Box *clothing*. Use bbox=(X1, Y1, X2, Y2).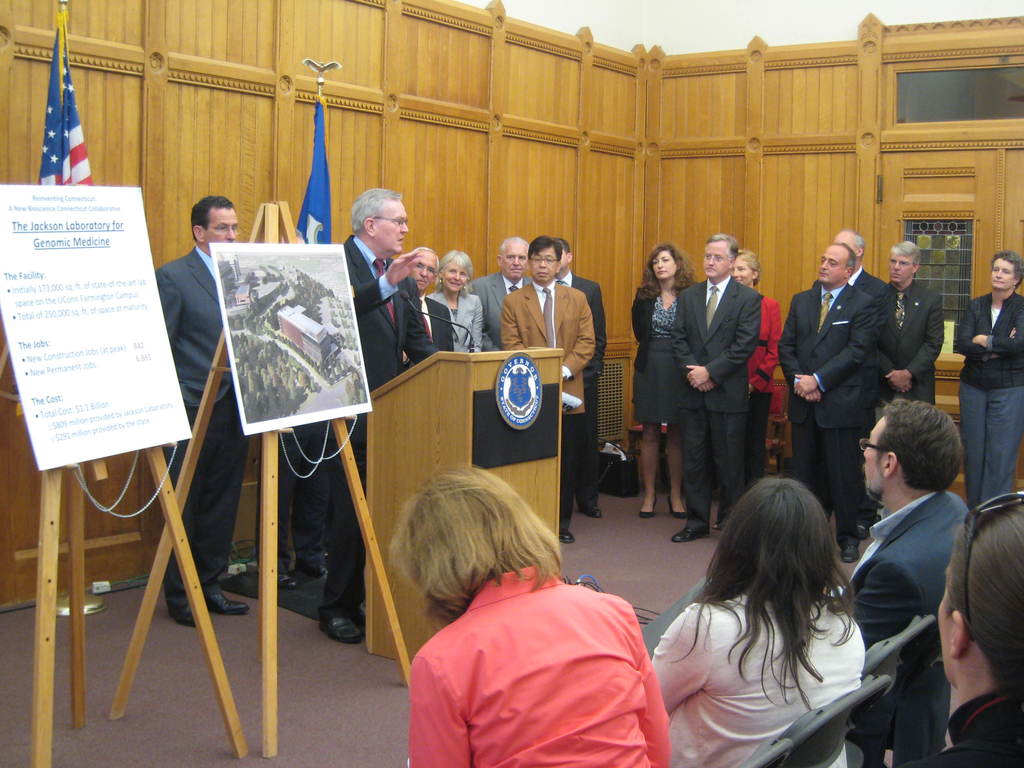
bbox=(795, 410, 854, 529).
